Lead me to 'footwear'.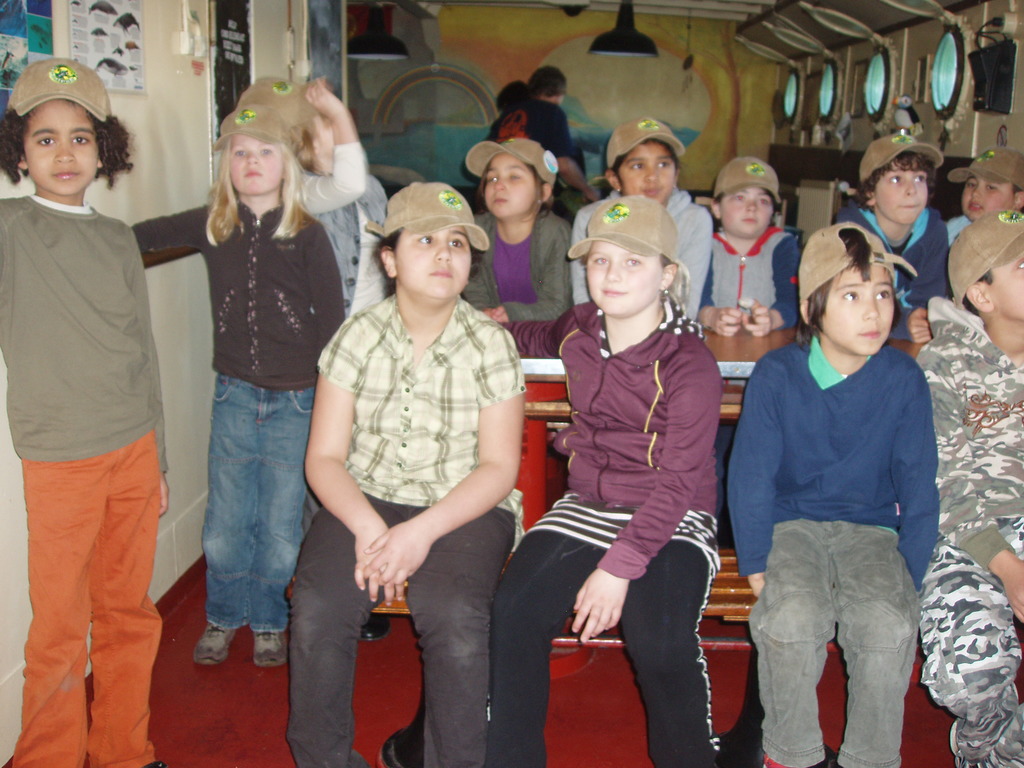
Lead to (358, 613, 388, 638).
